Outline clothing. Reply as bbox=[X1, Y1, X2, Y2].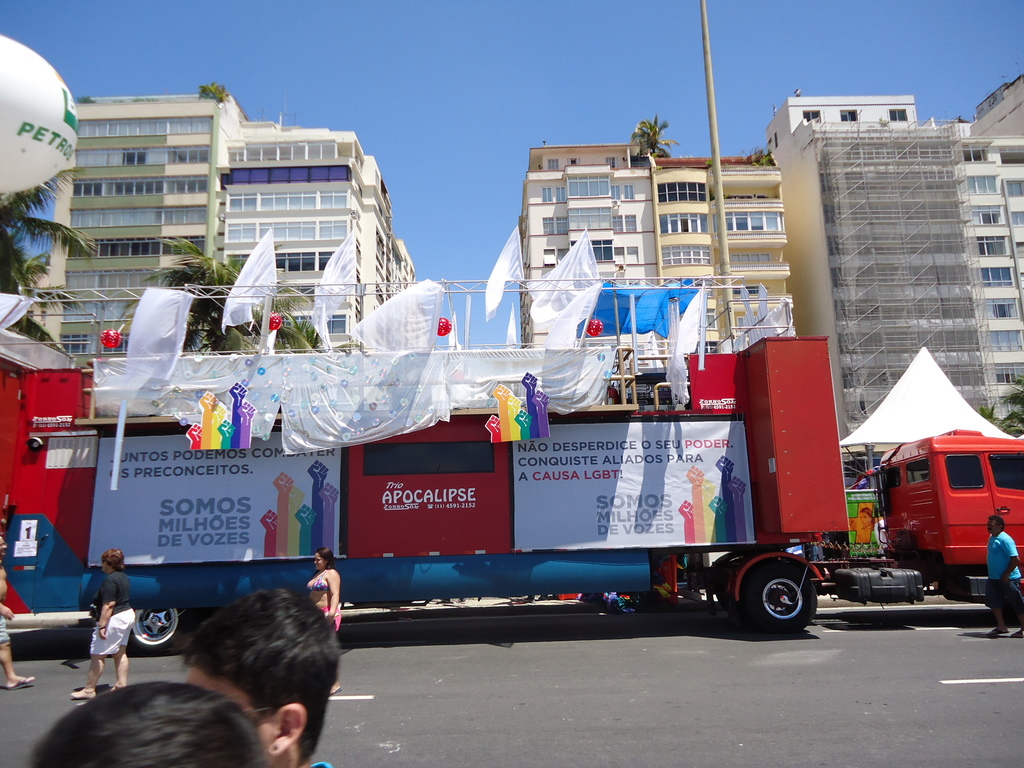
bbox=[0, 572, 10, 646].
